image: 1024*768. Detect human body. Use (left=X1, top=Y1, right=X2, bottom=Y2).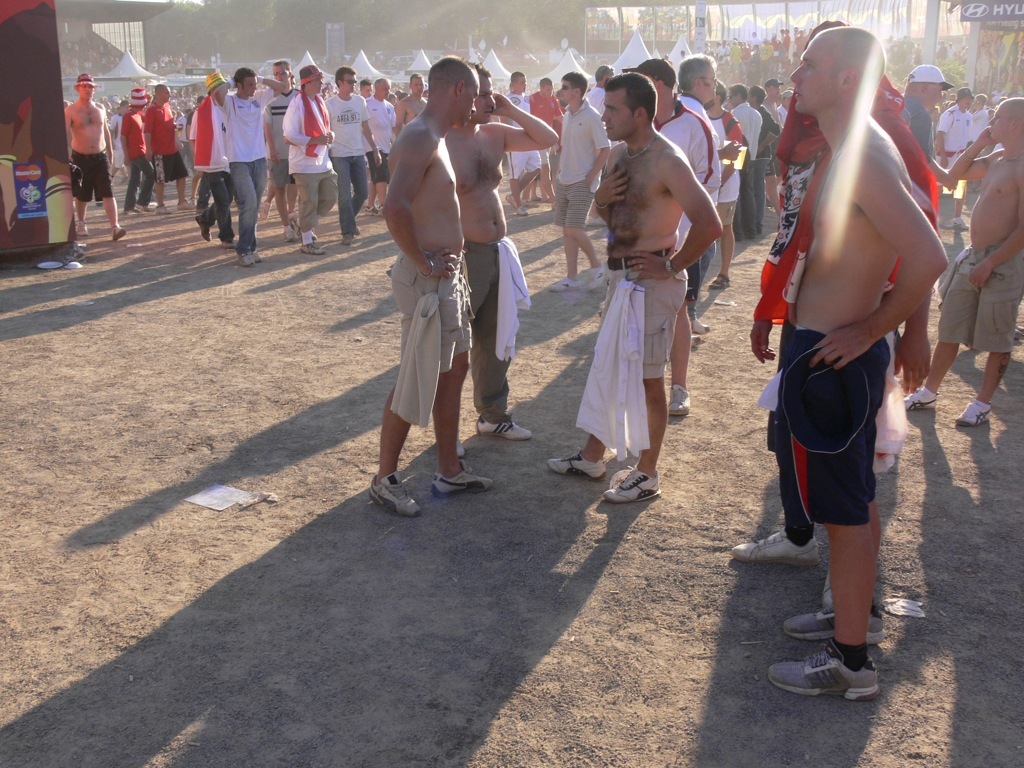
(left=454, top=97, right=556, bottom=432).
